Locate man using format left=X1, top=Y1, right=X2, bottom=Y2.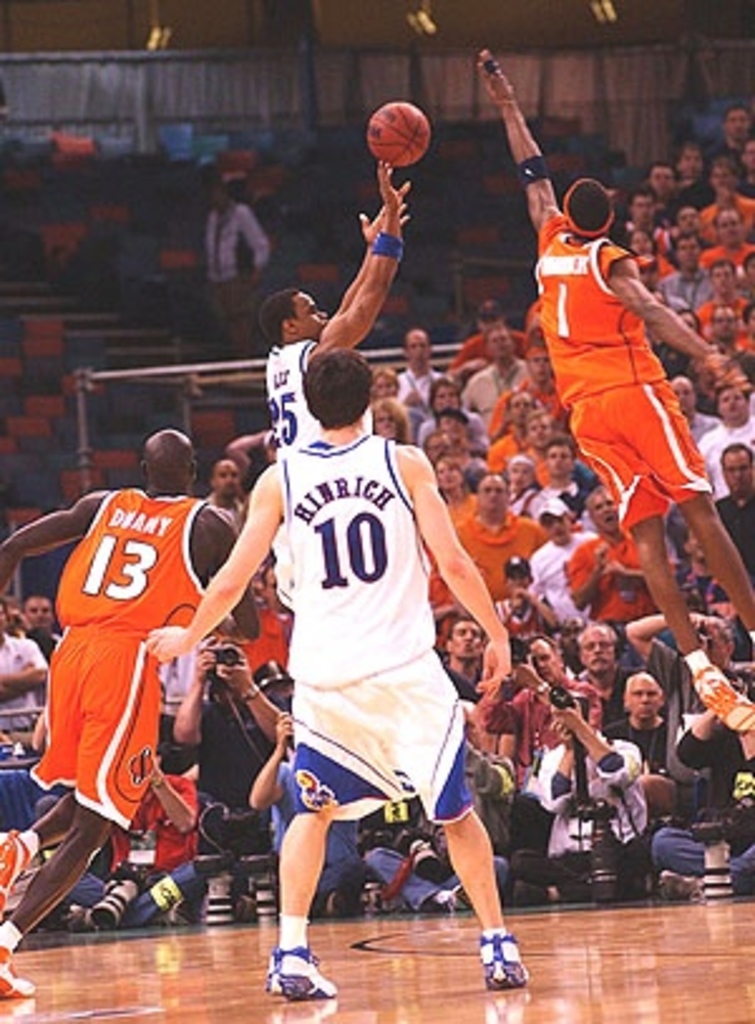
left=478, top=55, right=752, bottom=735.
